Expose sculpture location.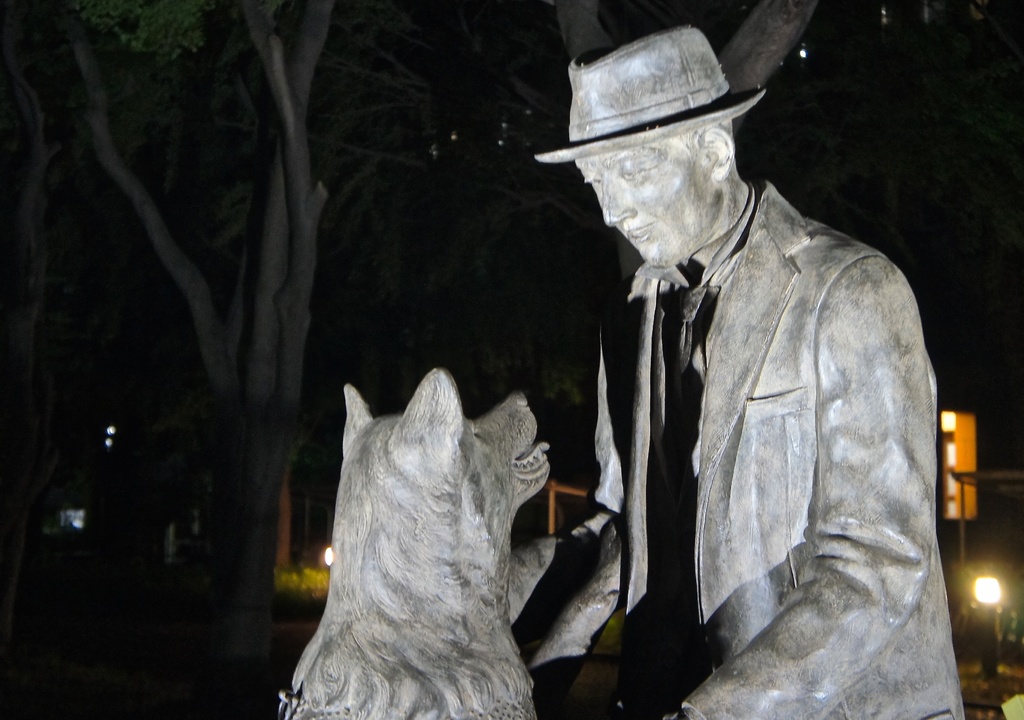
Exposed at l=533, t=23, r=957, b=719.
